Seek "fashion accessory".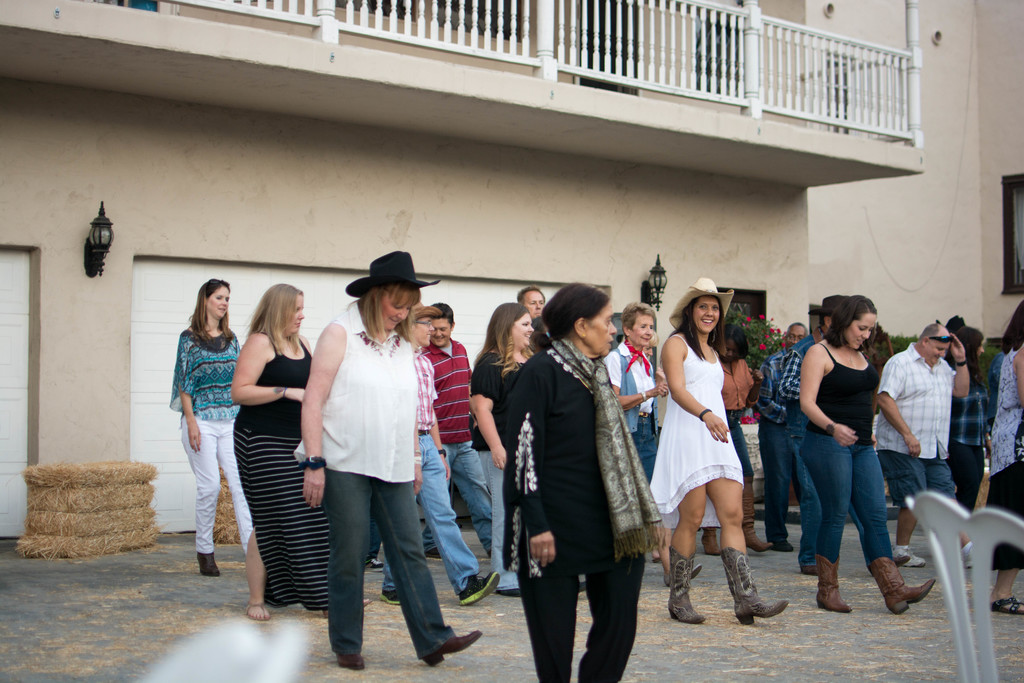
<region>380, 587, 402, 607</region>.
